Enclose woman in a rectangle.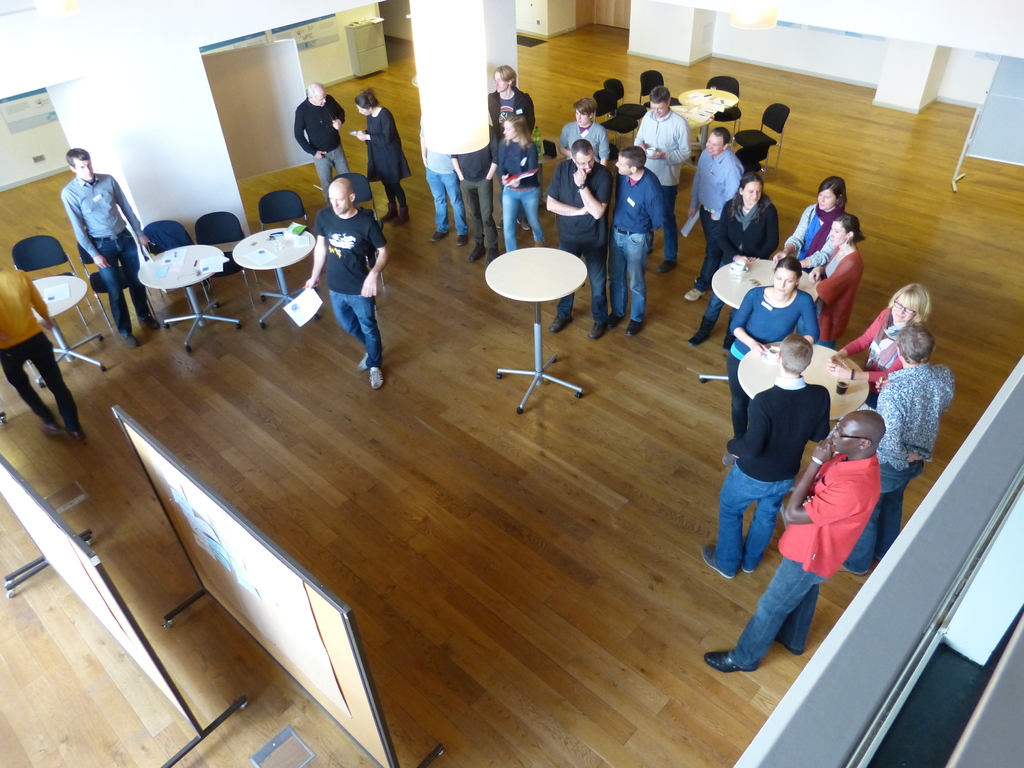
497:113:543:252.
